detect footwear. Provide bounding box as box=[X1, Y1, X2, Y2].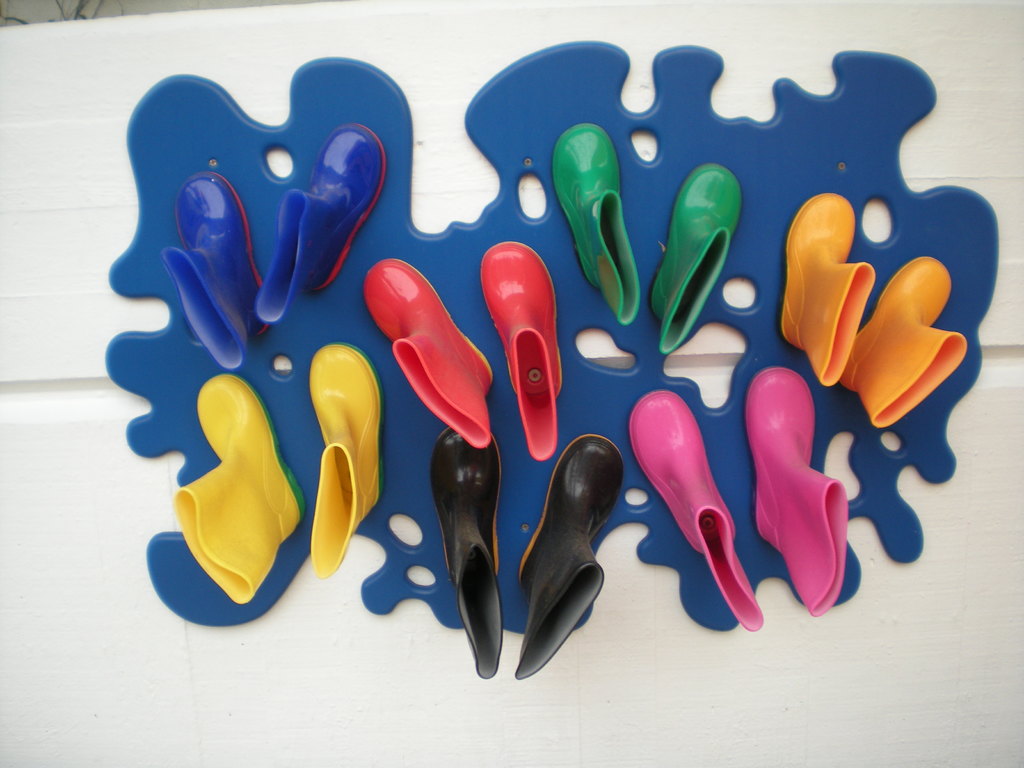
box=[161, 171, 269, 368].
